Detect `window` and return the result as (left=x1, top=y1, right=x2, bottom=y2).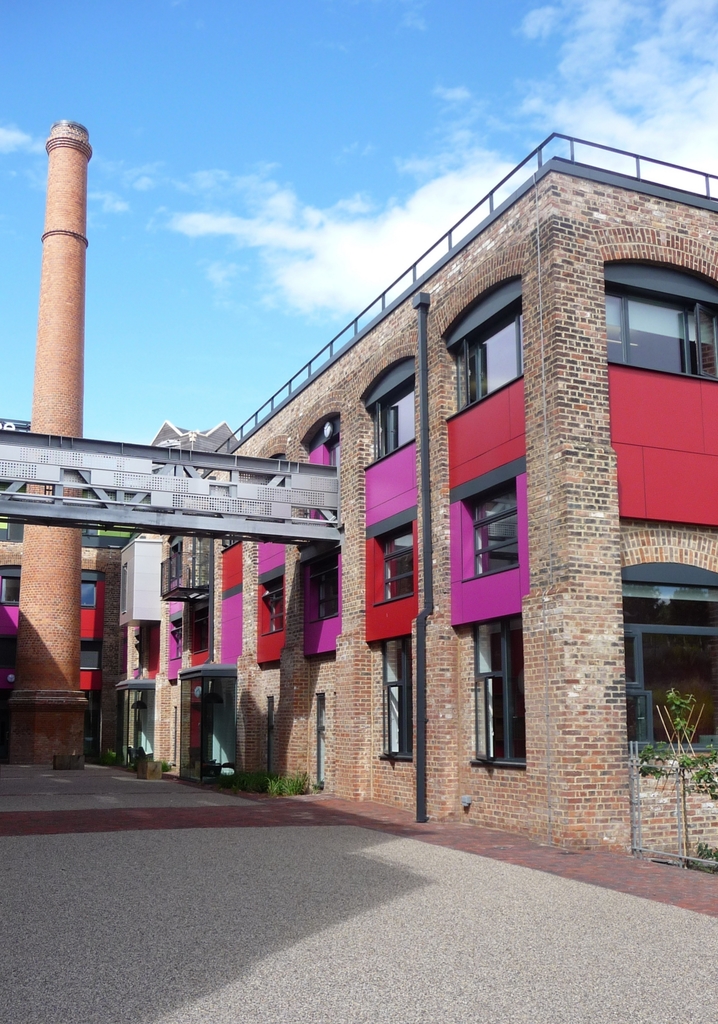
(left=378, top=634, right=418, bottom=763).
